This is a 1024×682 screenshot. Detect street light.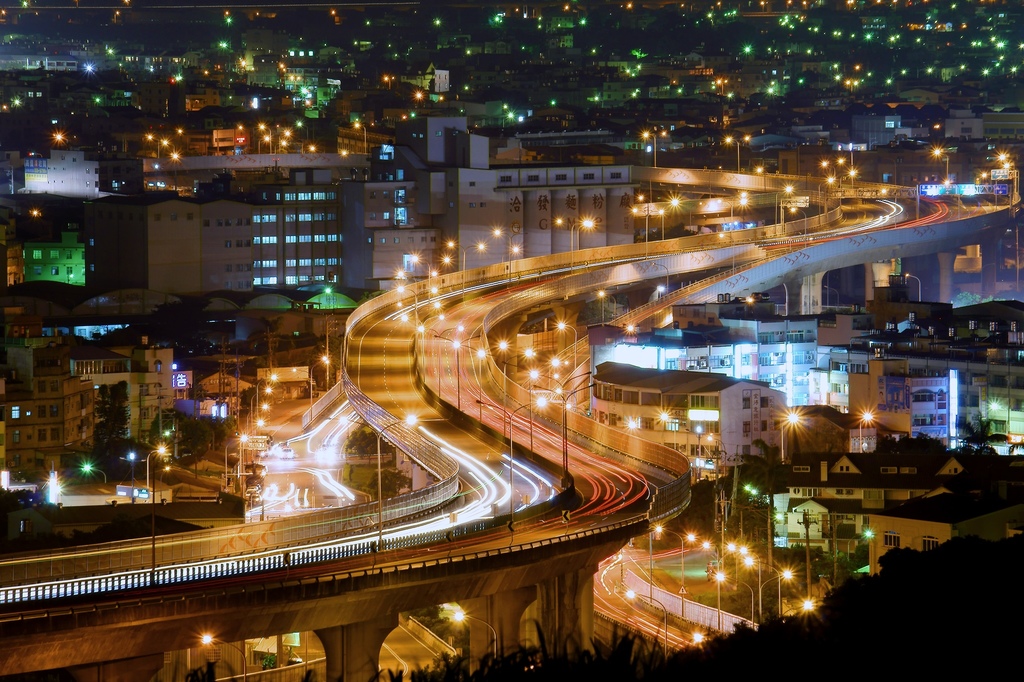
(353,123,369,154).
